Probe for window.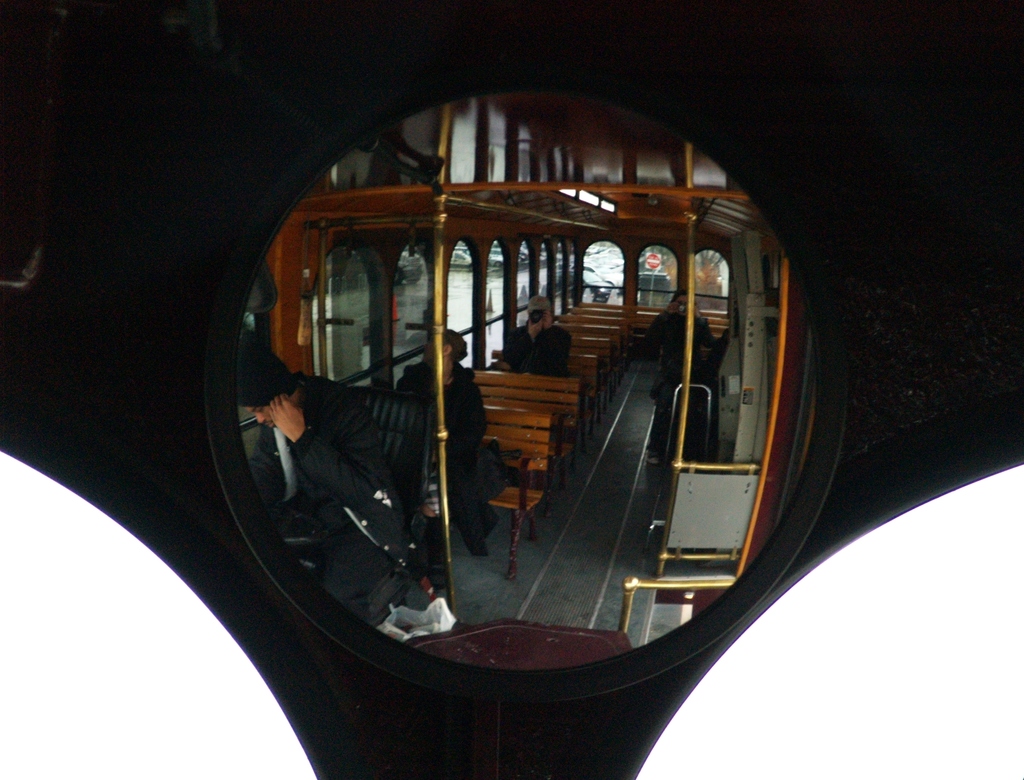
Probe result: box=[580, 242, 624, 306].
